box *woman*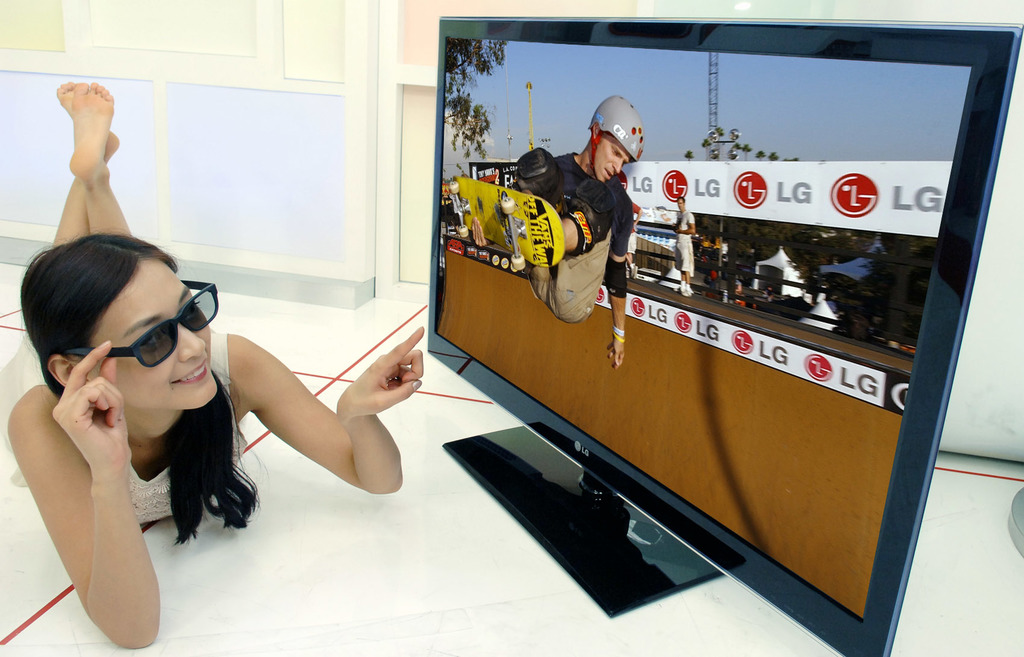
crop(8, 216, 397, 626)
